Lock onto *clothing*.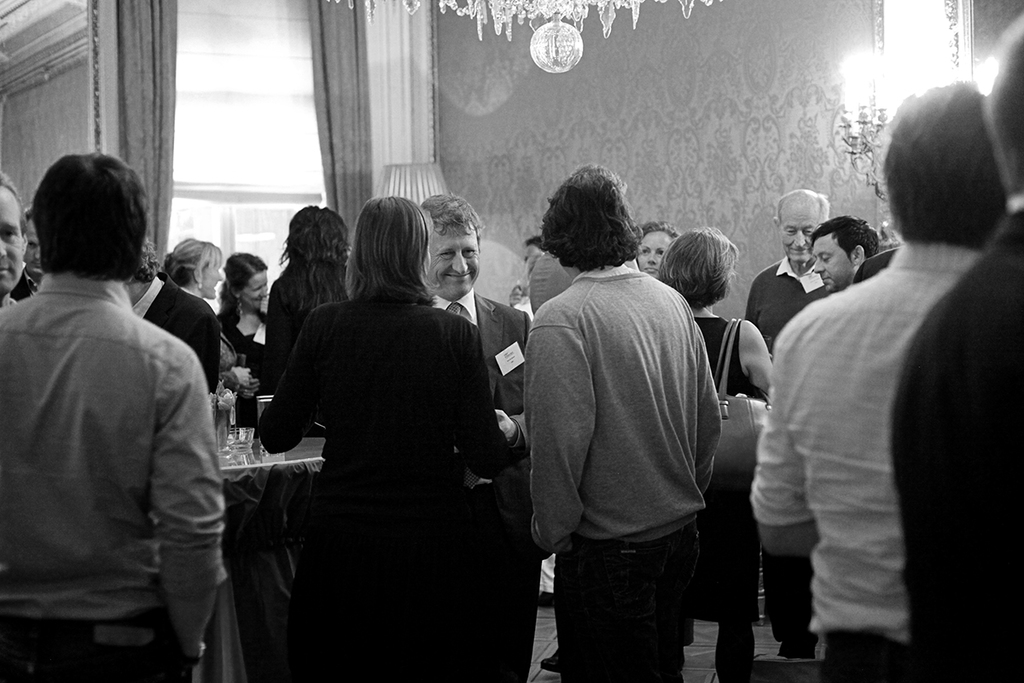
Locked: (218, 298, 278, 377).
